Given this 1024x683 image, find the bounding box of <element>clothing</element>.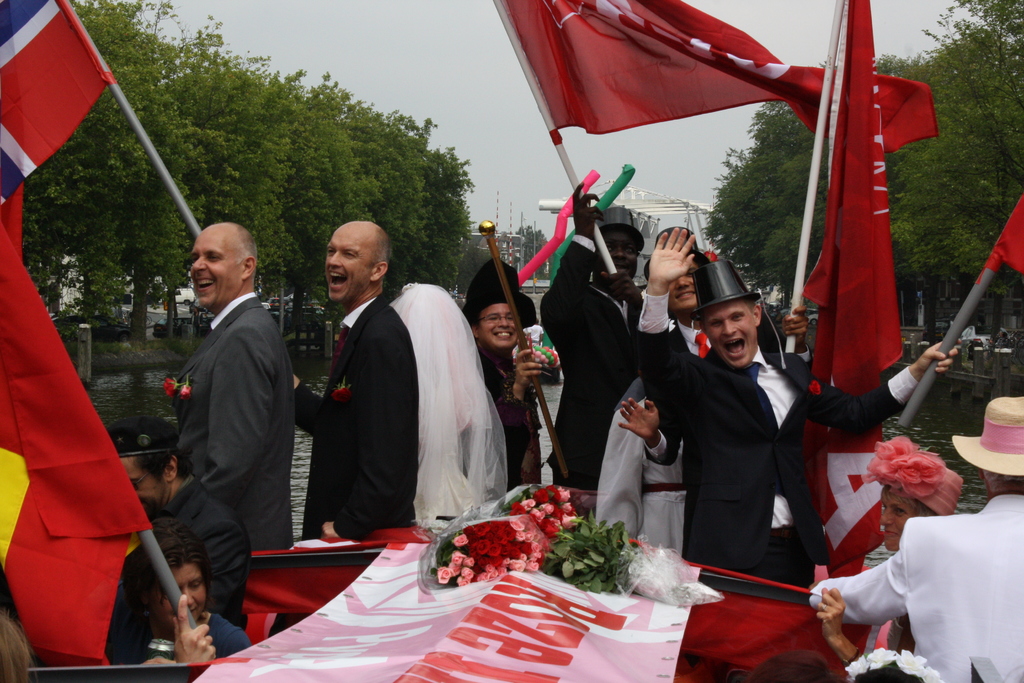
bbox=[123, 470, 265, 625].
